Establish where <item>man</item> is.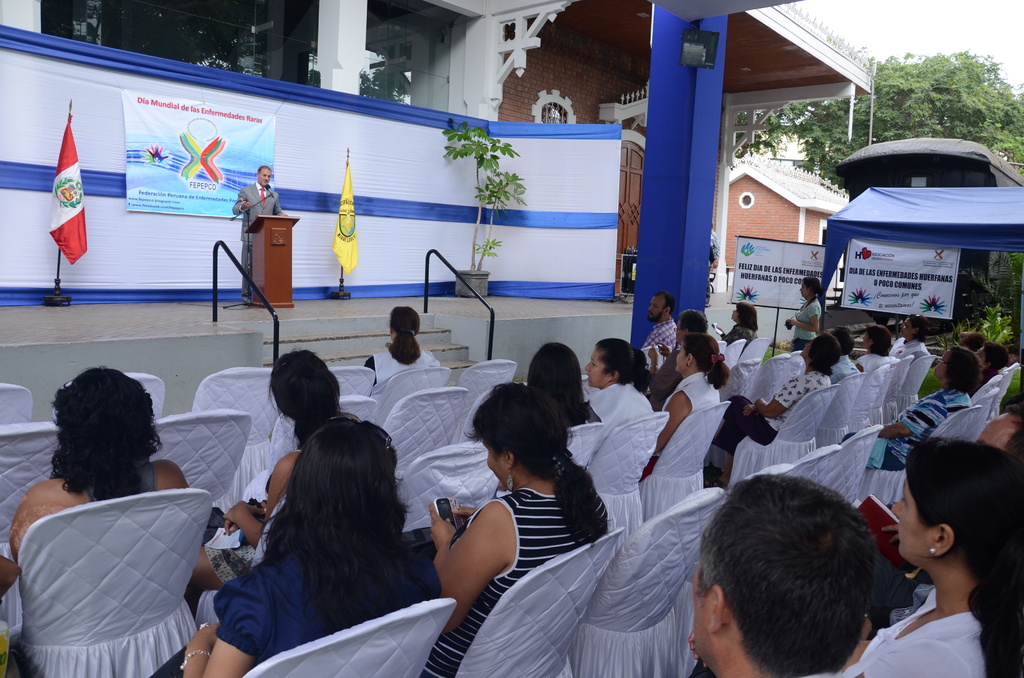
Established at 836/323/862/378.
